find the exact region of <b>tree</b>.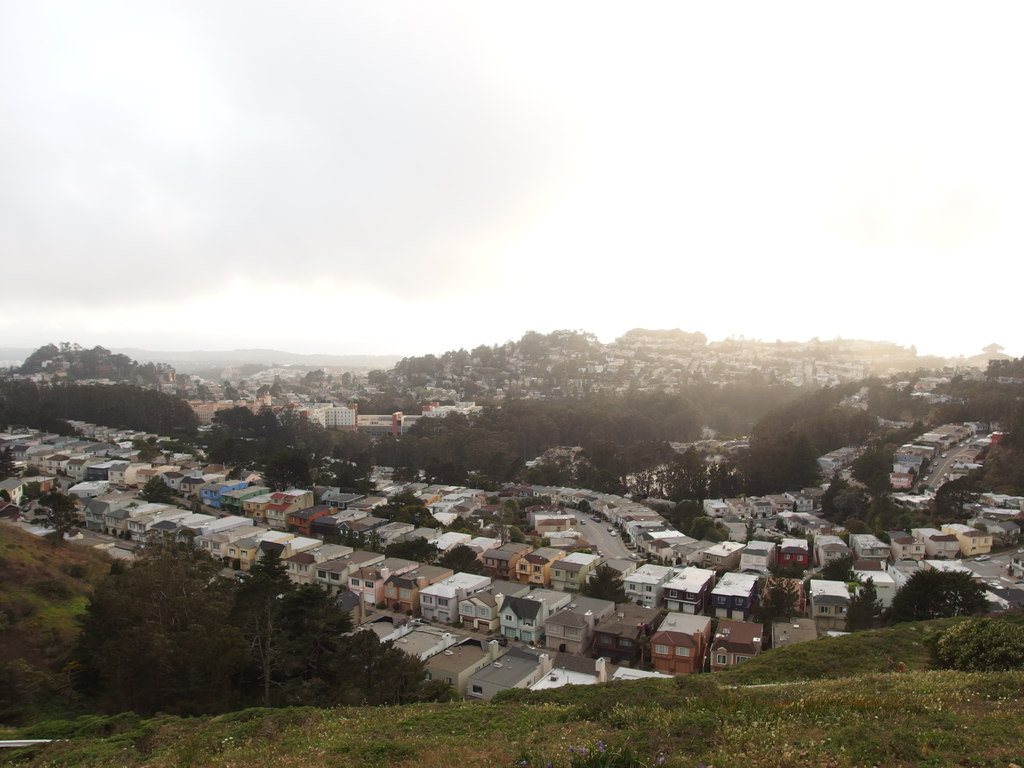
Exact region: <region>712, 461, 747, 505</region>.
